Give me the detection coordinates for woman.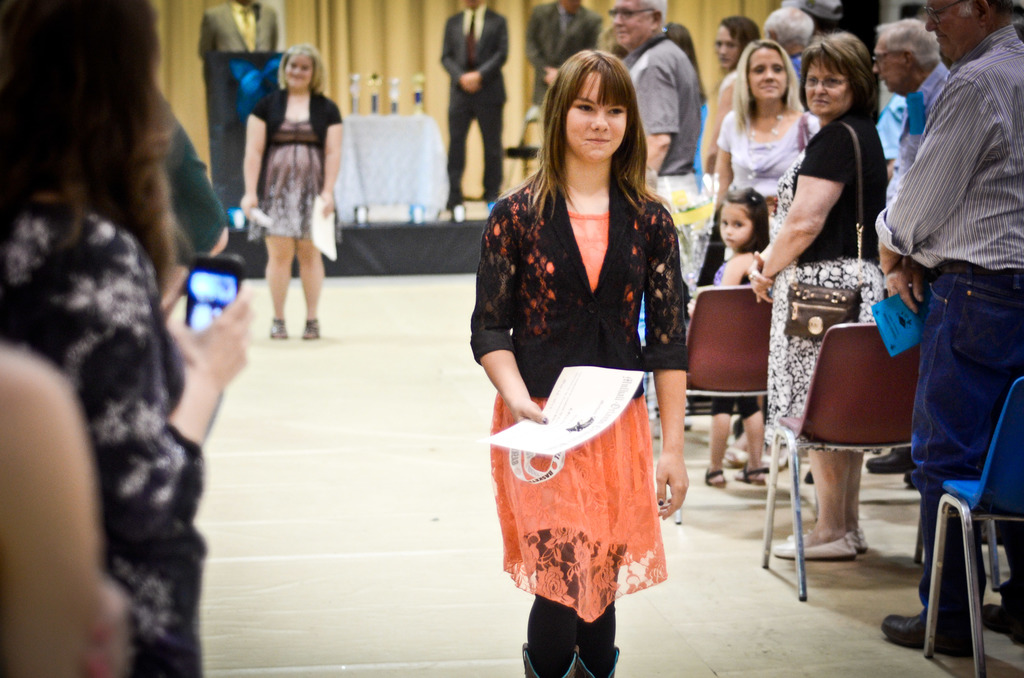
0,0,253,677.
